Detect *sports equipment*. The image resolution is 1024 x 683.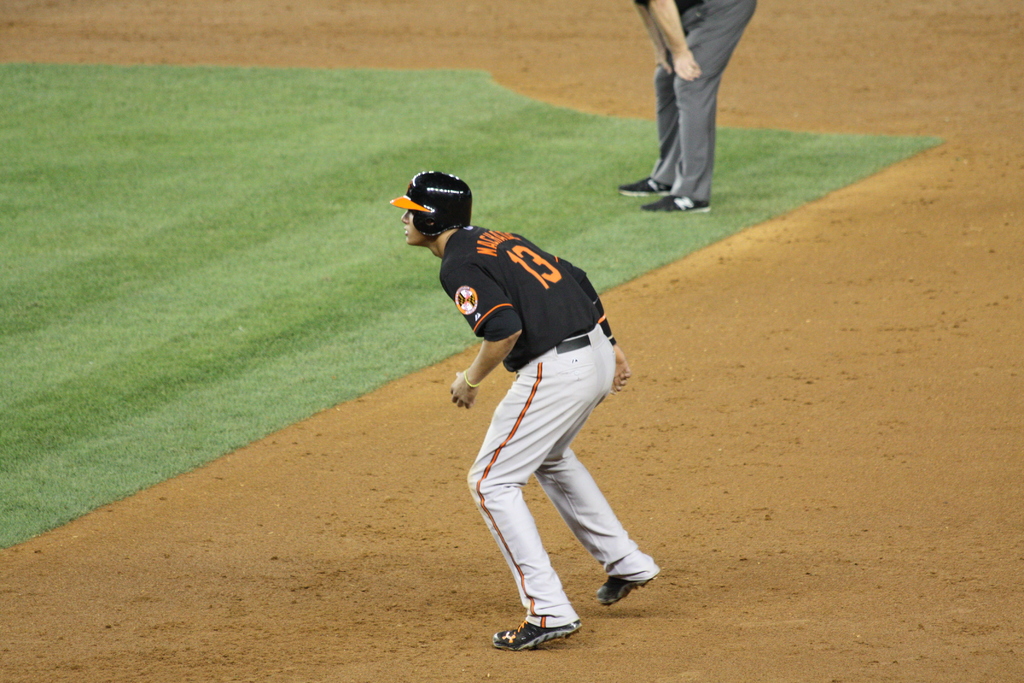
387 172 473 237.
